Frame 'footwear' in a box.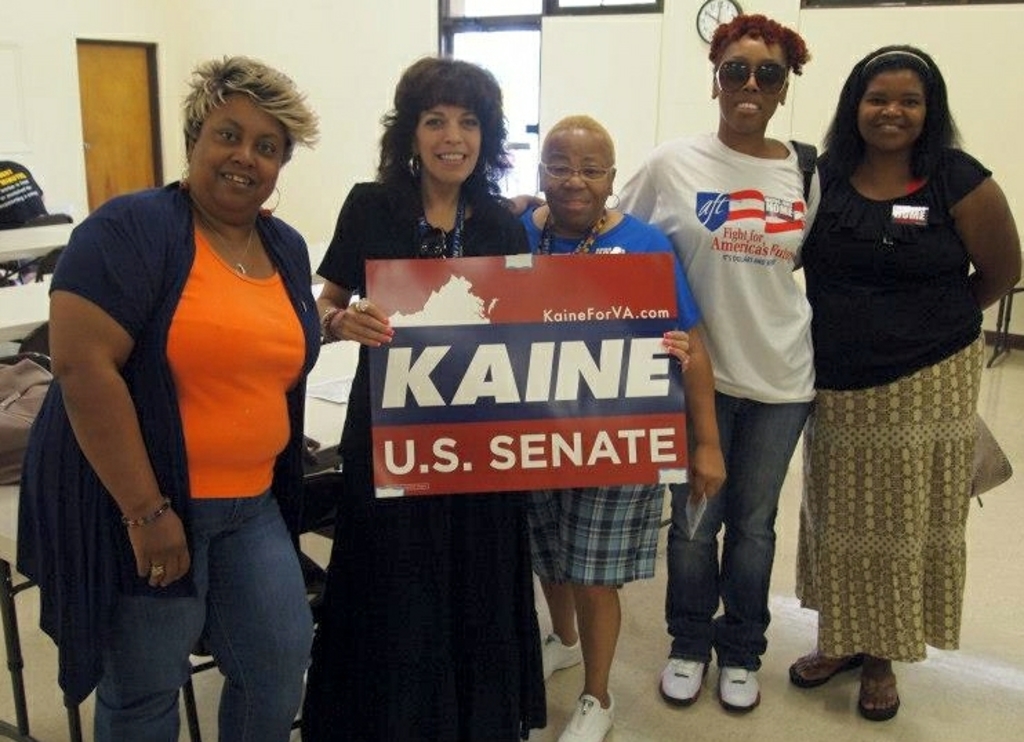
[851, 661, 893, 721].
